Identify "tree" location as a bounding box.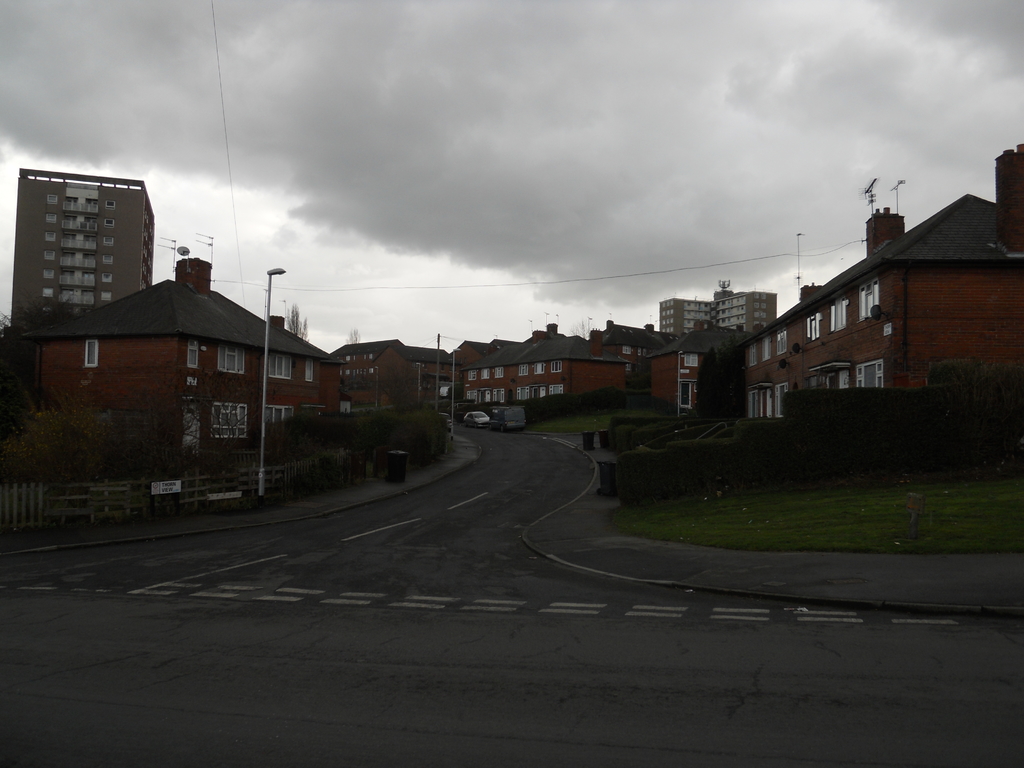
(left=342, top=326, right=362, bottom=342).
